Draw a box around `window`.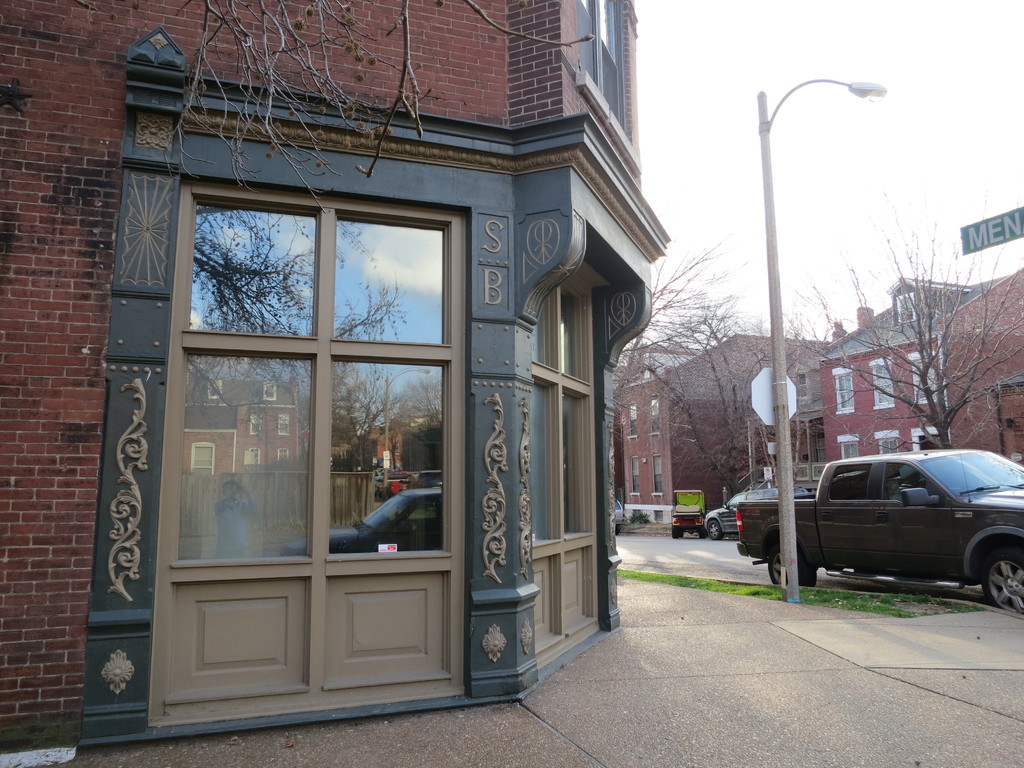
[x1=627, y1=455, x2=650, y2=498].
